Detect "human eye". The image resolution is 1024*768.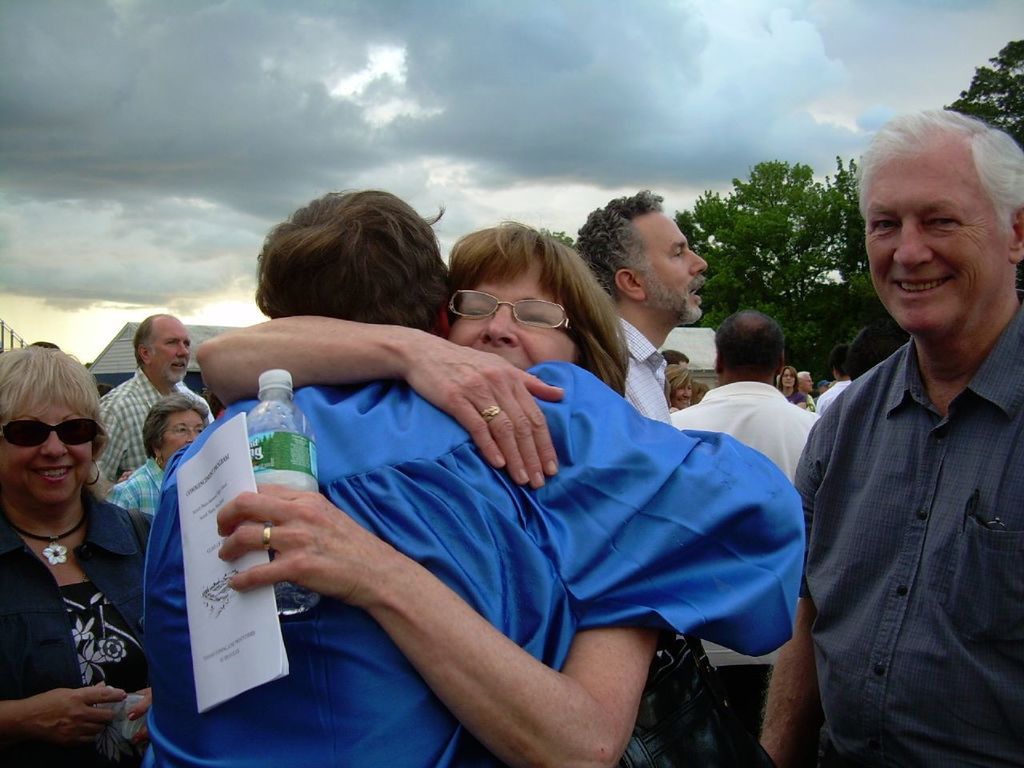
detection(869, 211, 901, 237).
